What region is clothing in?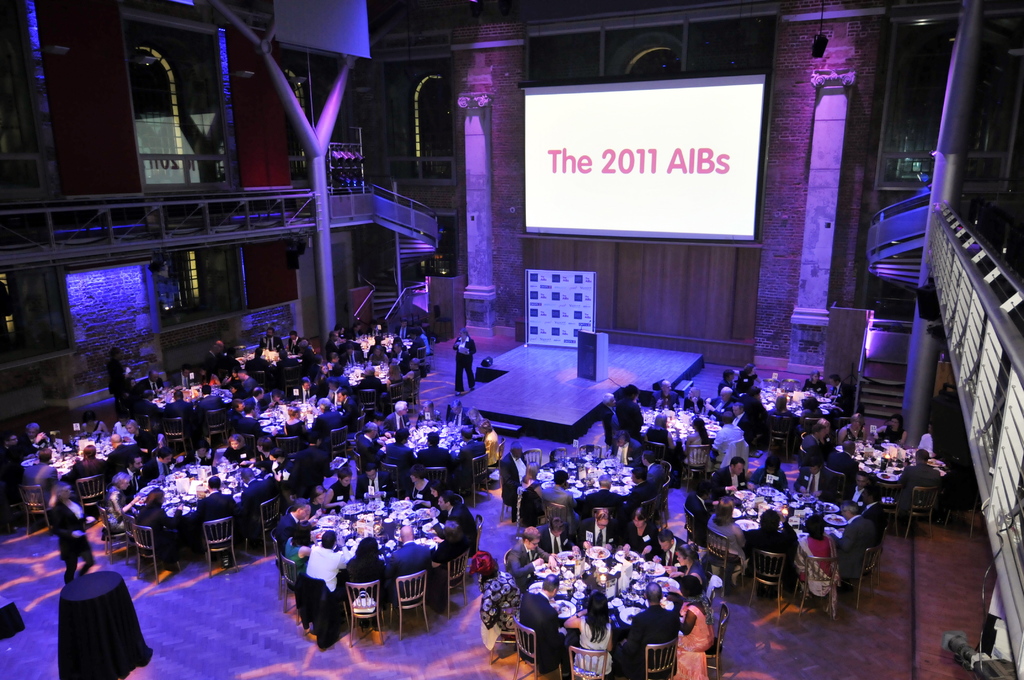
616:398:644:439.
